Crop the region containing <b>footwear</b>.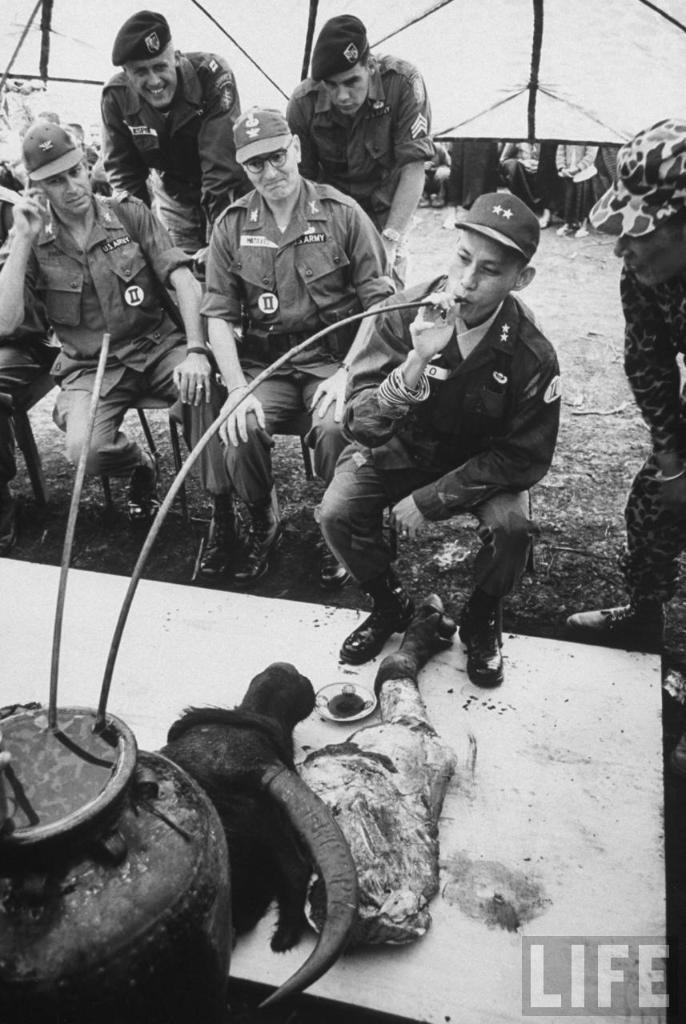
Crop region: pyautogui.locateOnScreen(562, 603, 663, 647).
